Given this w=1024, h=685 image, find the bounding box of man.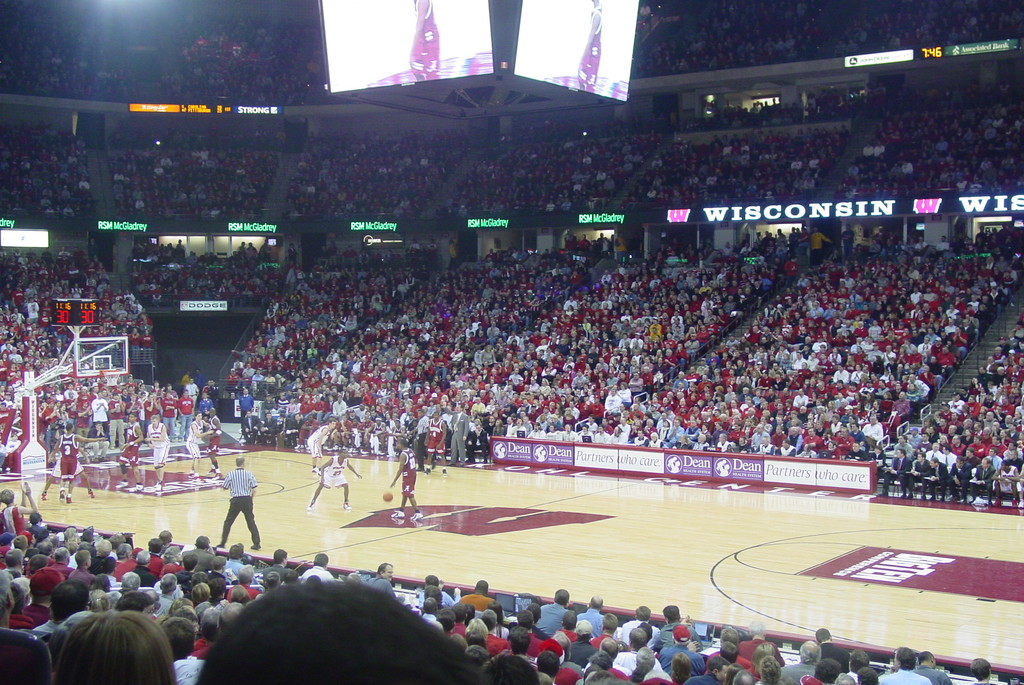
bbox=(306, 447, 364, 508).
